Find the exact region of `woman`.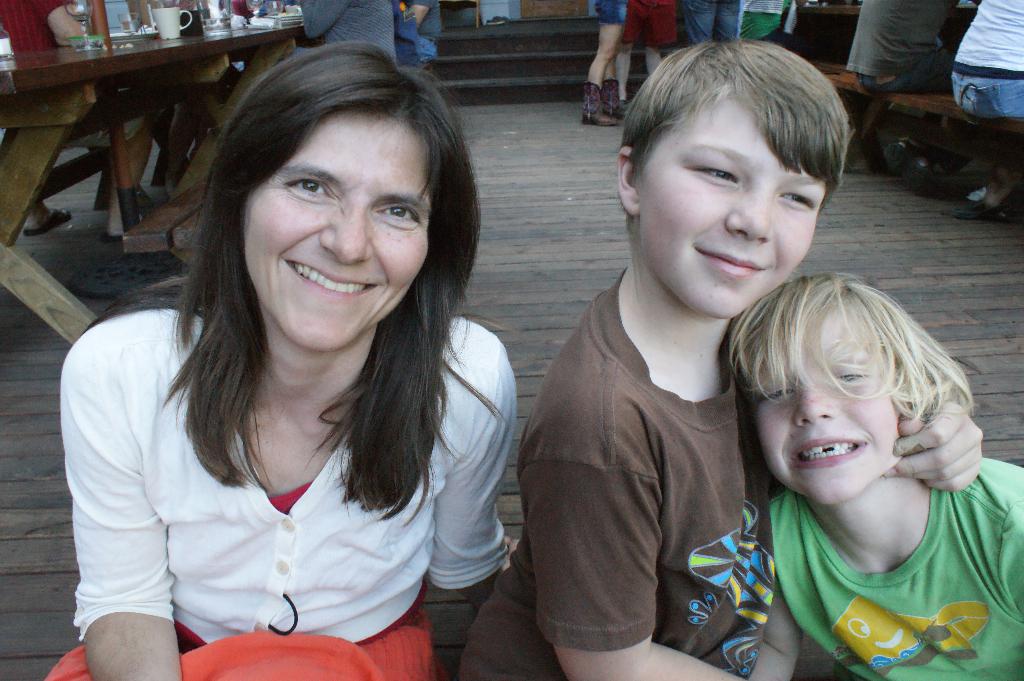
Exact region: l=37, t=36, r=512, b=680.
